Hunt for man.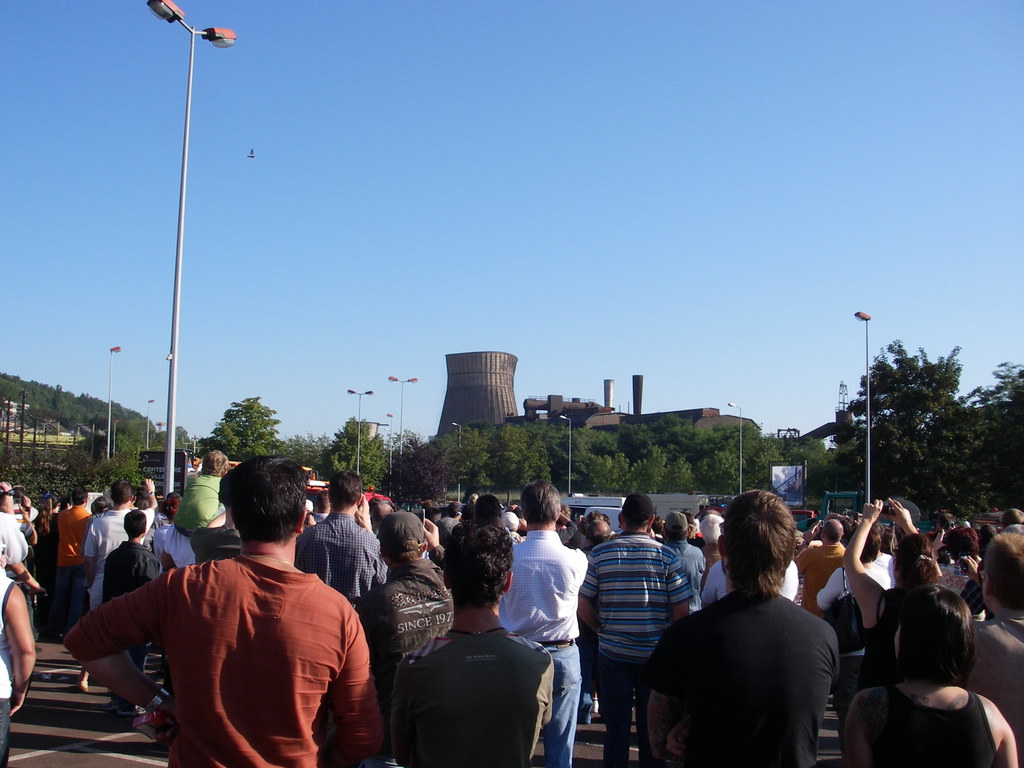
Hunted down at (left=0, top=477, right=31, bottom=577).
